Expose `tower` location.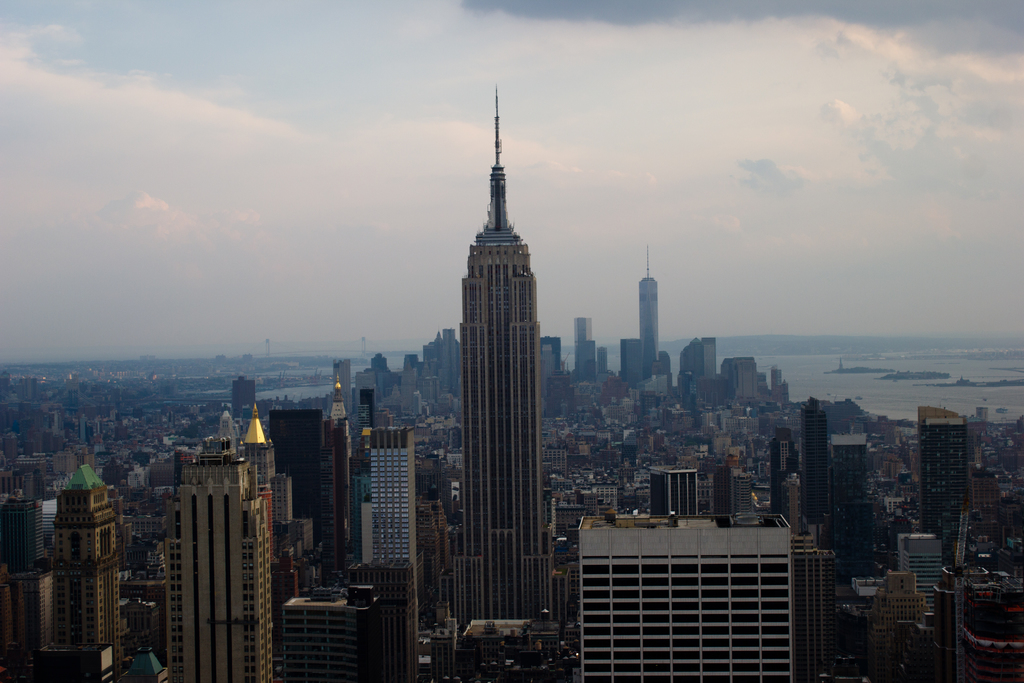
Exposed at pyautogui.locateOnScreen(616, 335, 643, 377).
